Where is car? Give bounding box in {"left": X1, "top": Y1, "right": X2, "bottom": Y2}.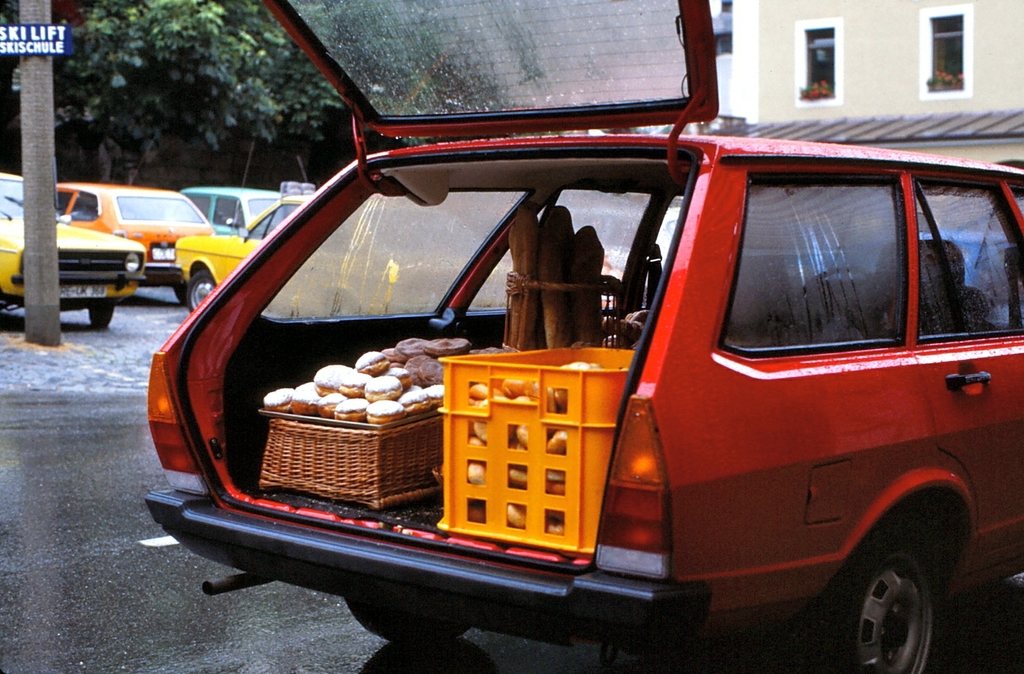
{"left": 170, "top": 198, "right": 623, "bottom": 308}.
